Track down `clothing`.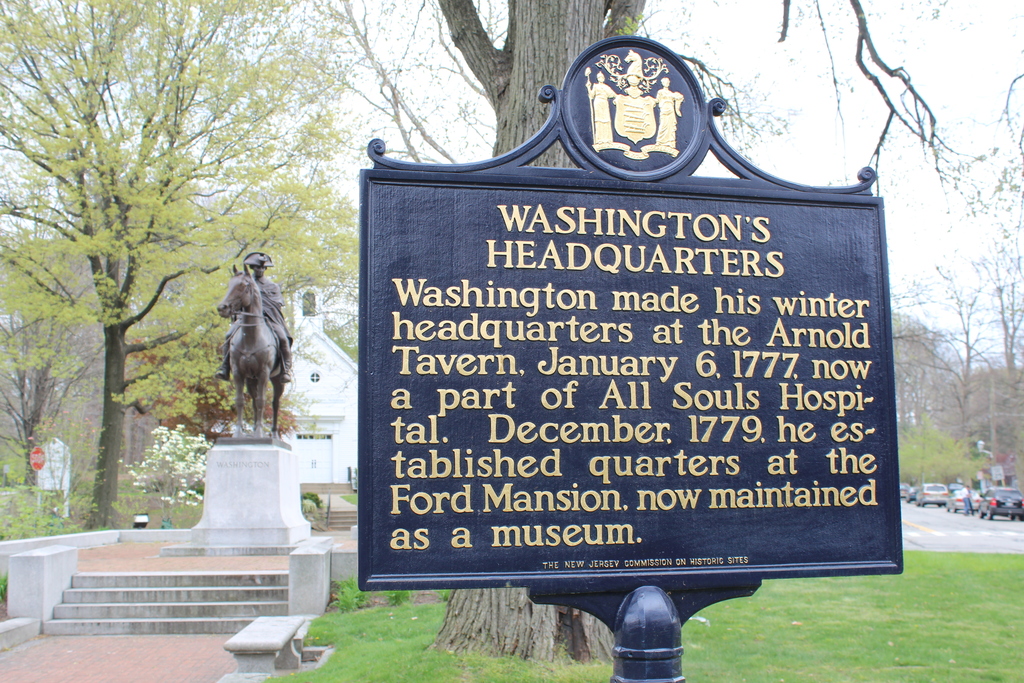
Tracked to <box>223,273,292,368</box>.
